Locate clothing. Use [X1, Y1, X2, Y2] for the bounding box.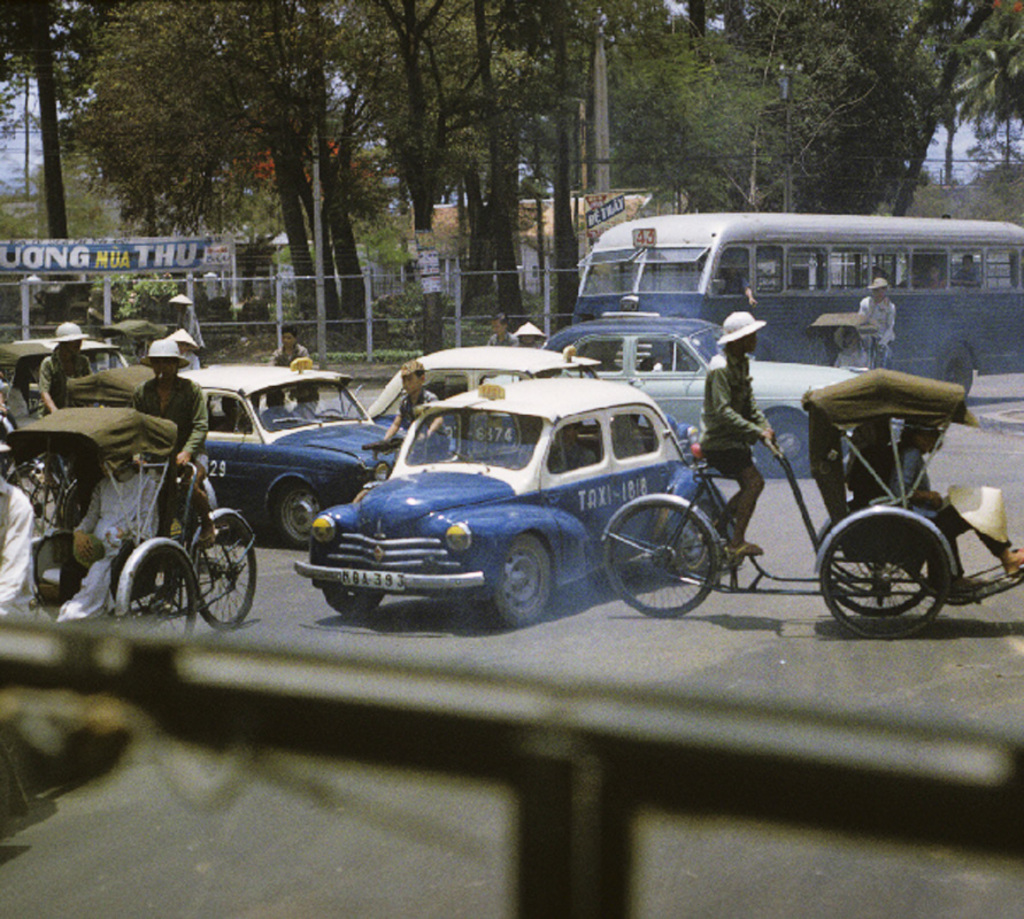
[488, 327, 516, 345].
